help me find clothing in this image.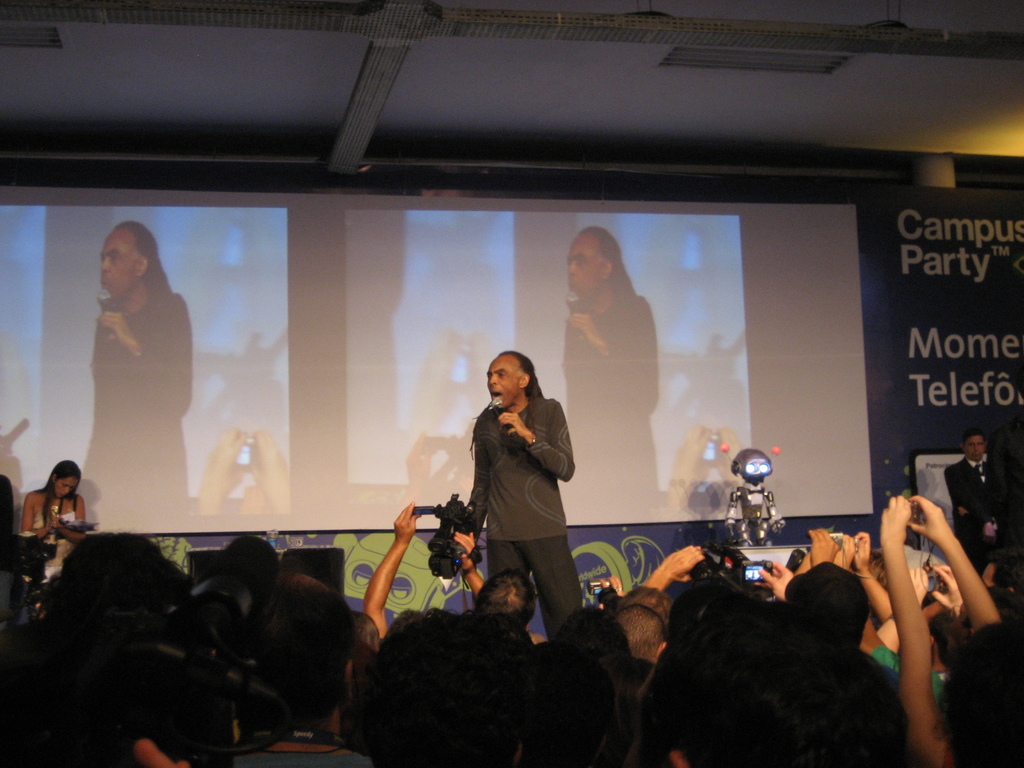
Found it: (88, 295, 189, 534).
